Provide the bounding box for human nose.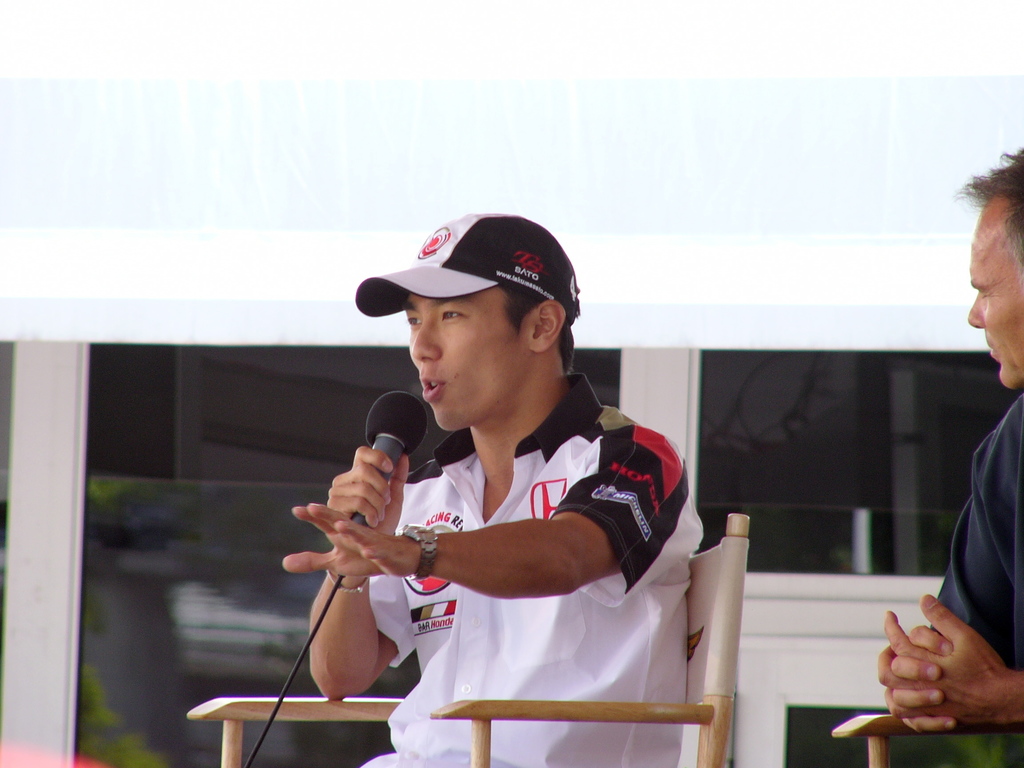
rect(412, 313, 440, 362).
